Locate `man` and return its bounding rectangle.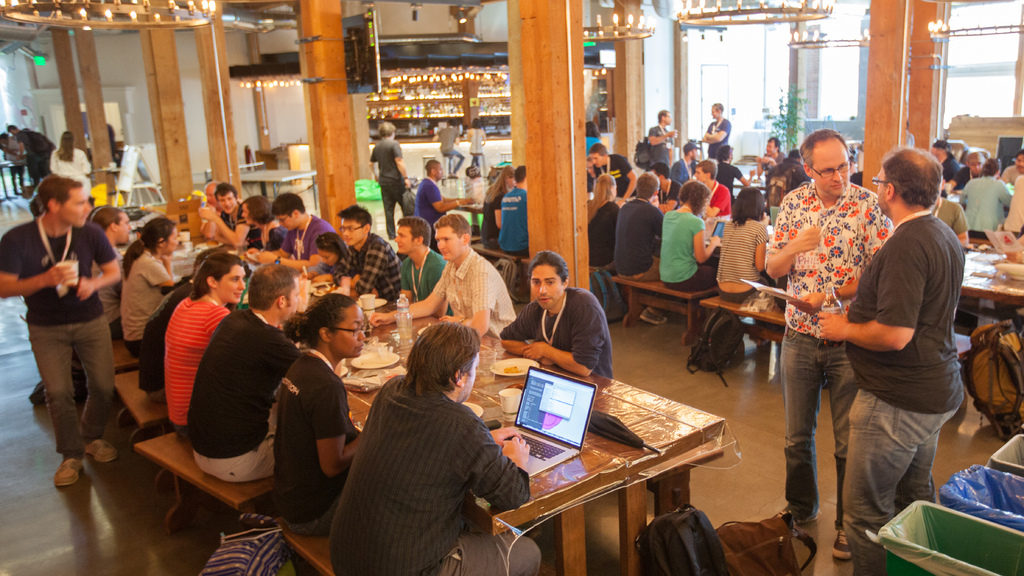
rect(945, 147, 986, 190).
